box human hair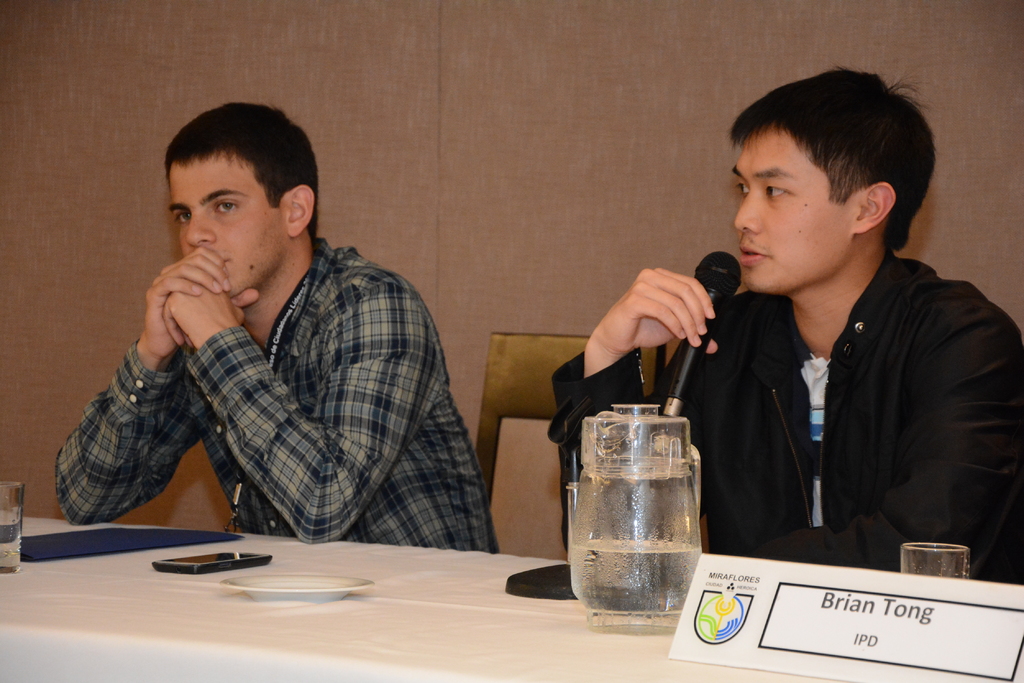
166, 102, 322, 252
